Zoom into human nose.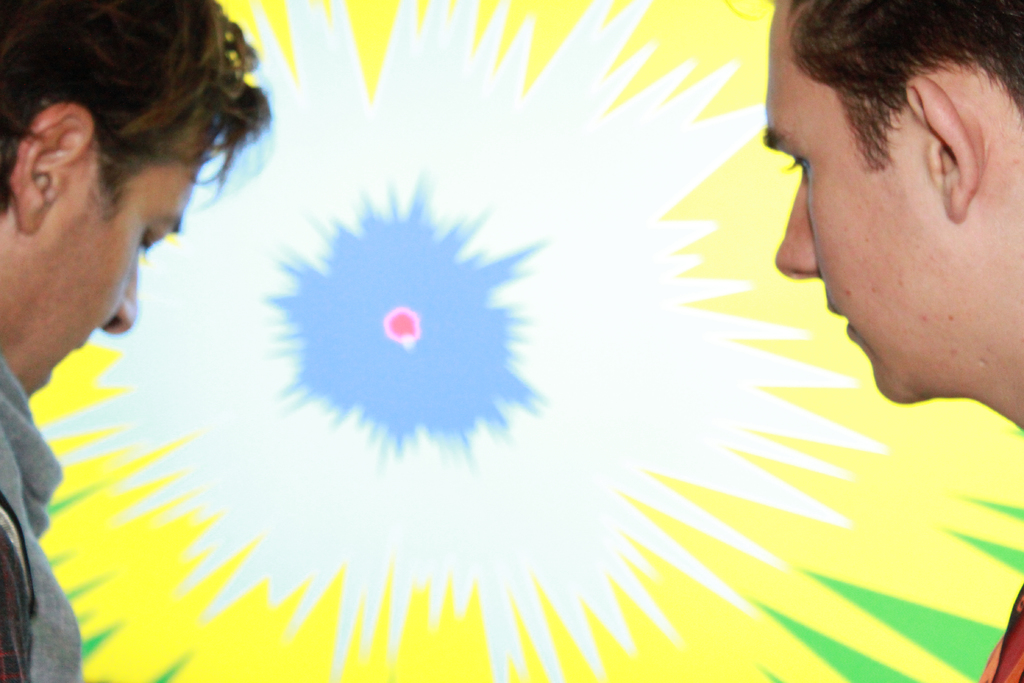
Zoom target: [left=773, top=171, right=822, bottom=280].
